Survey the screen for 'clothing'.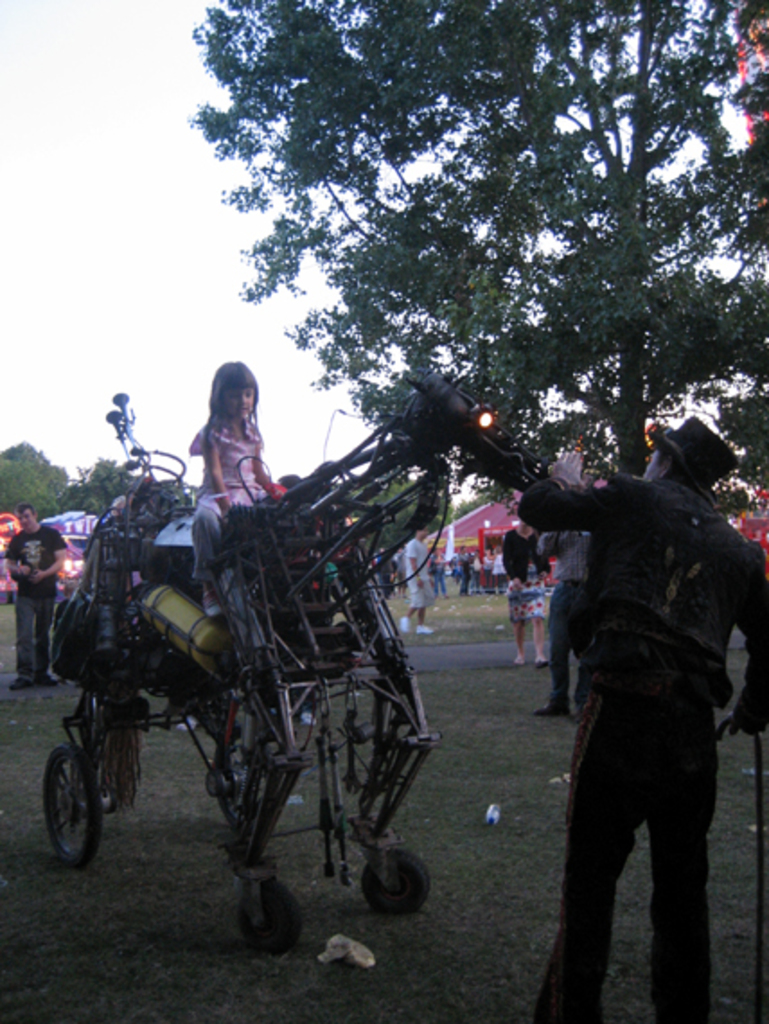
Survey found: <box>393,535,433,611</box>.
